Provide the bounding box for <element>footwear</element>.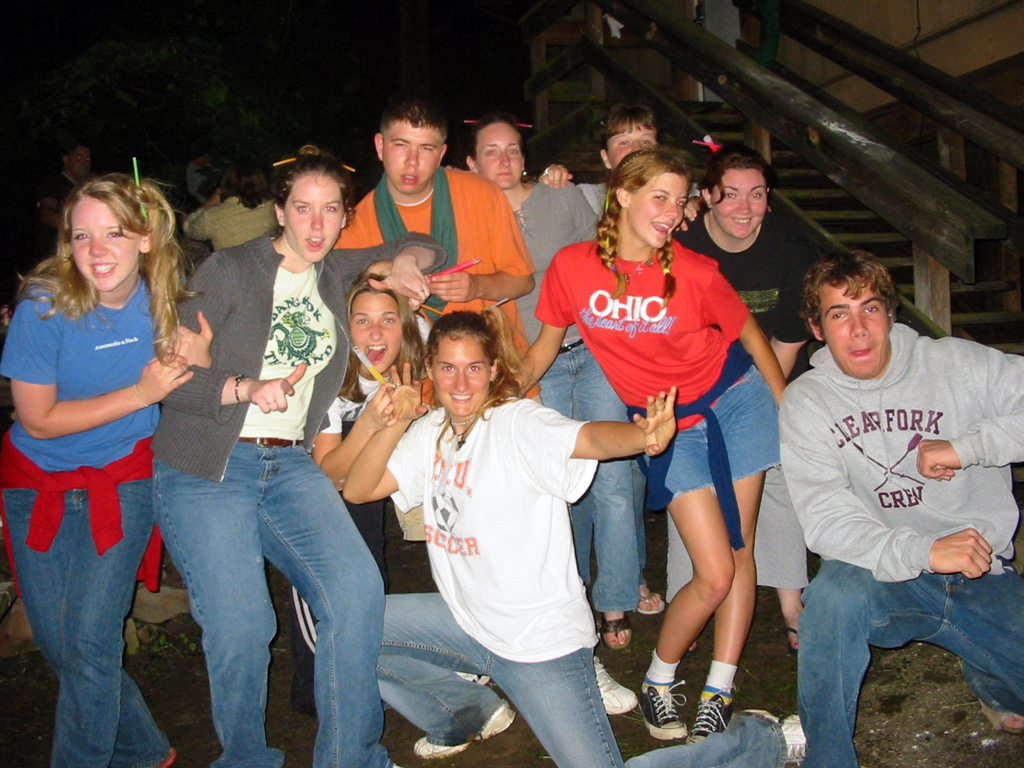
975,709,1023,734.
